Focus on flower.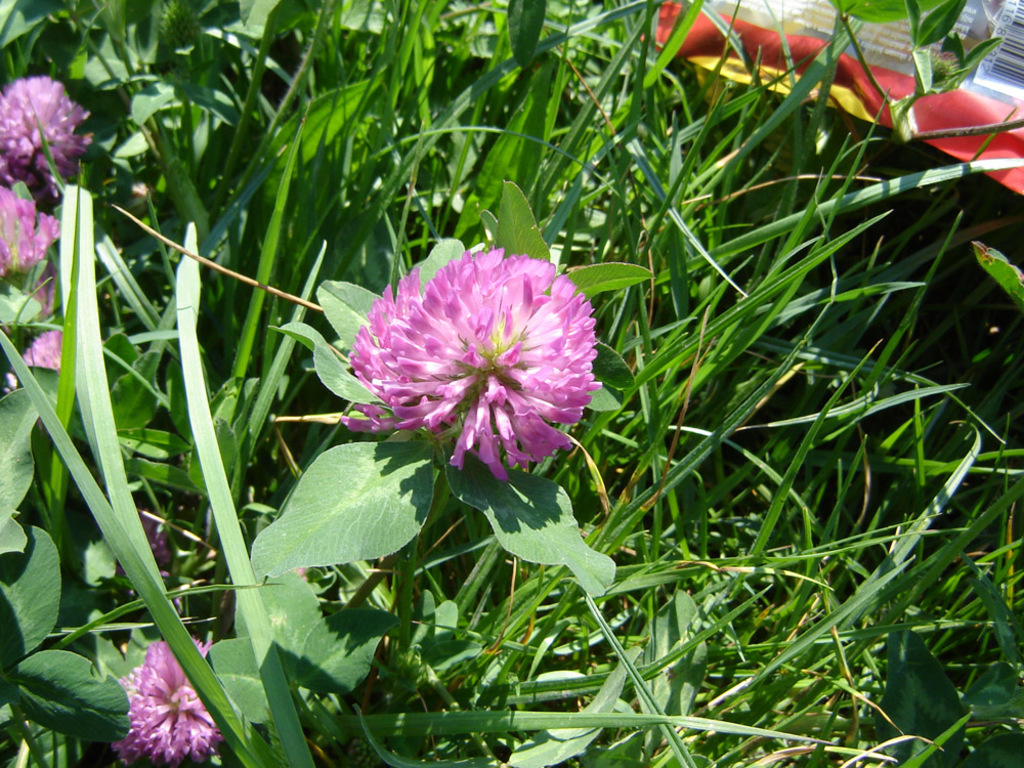
Focused at bbox=(0, 186, 62, 281).
